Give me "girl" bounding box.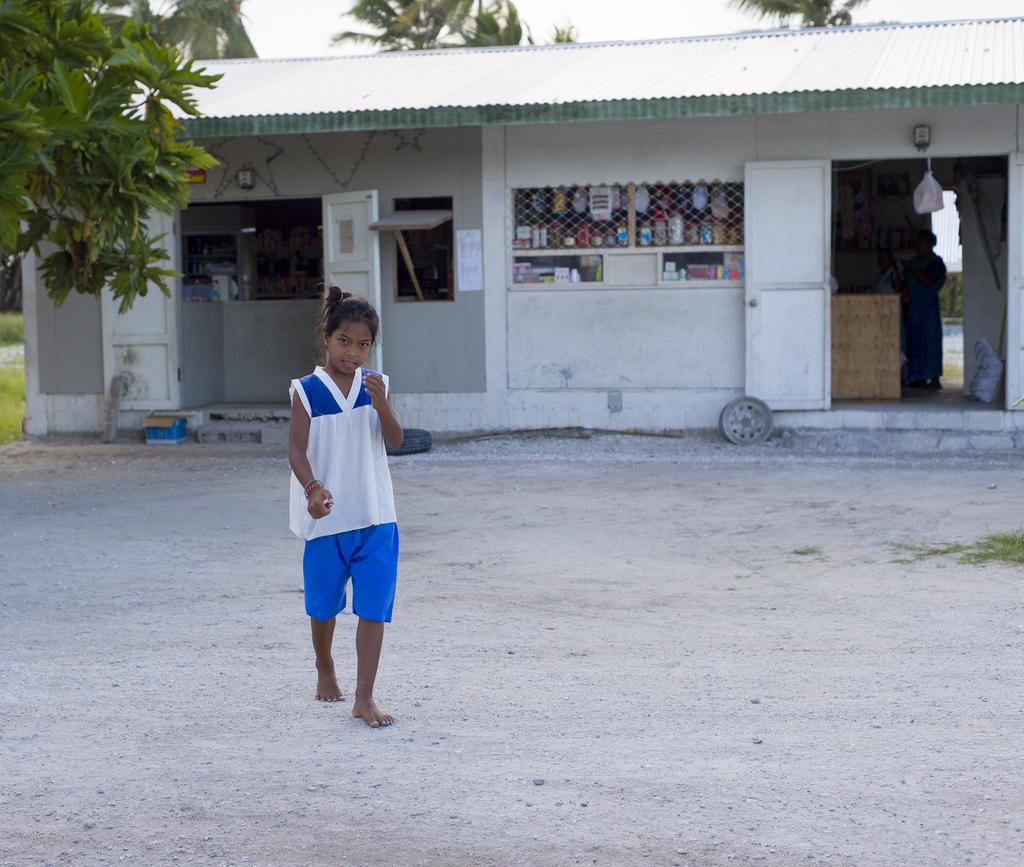
(285, 284, 399, 731).
